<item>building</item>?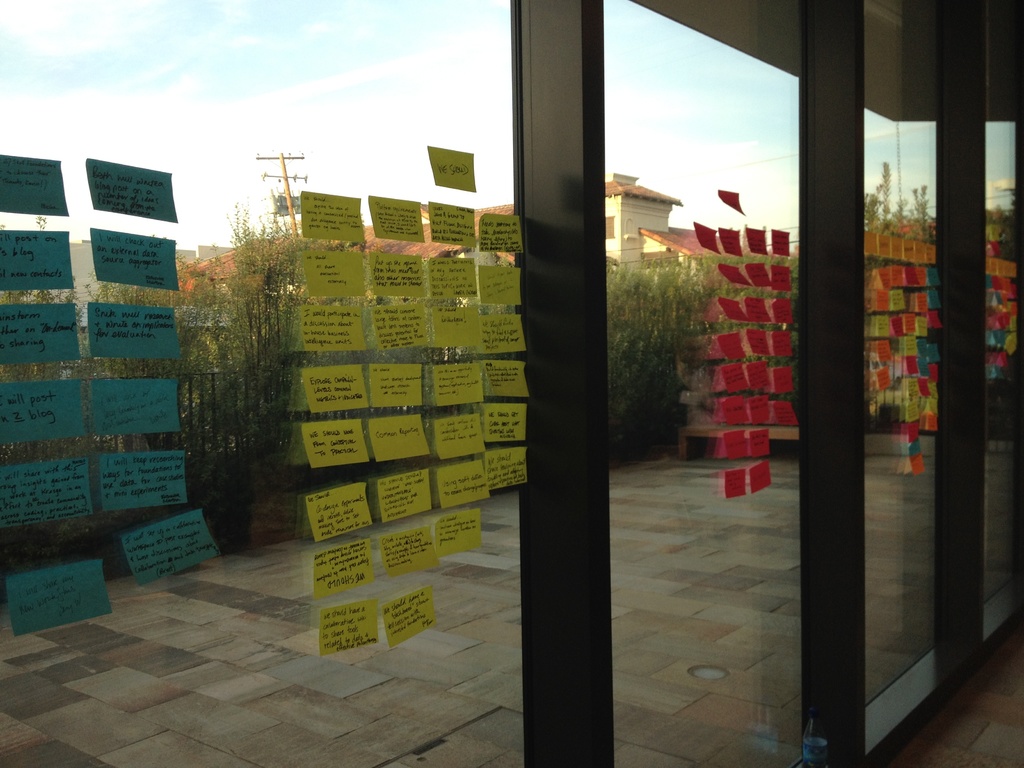
(x1=172, y1=172, x2=765, y2=379)
